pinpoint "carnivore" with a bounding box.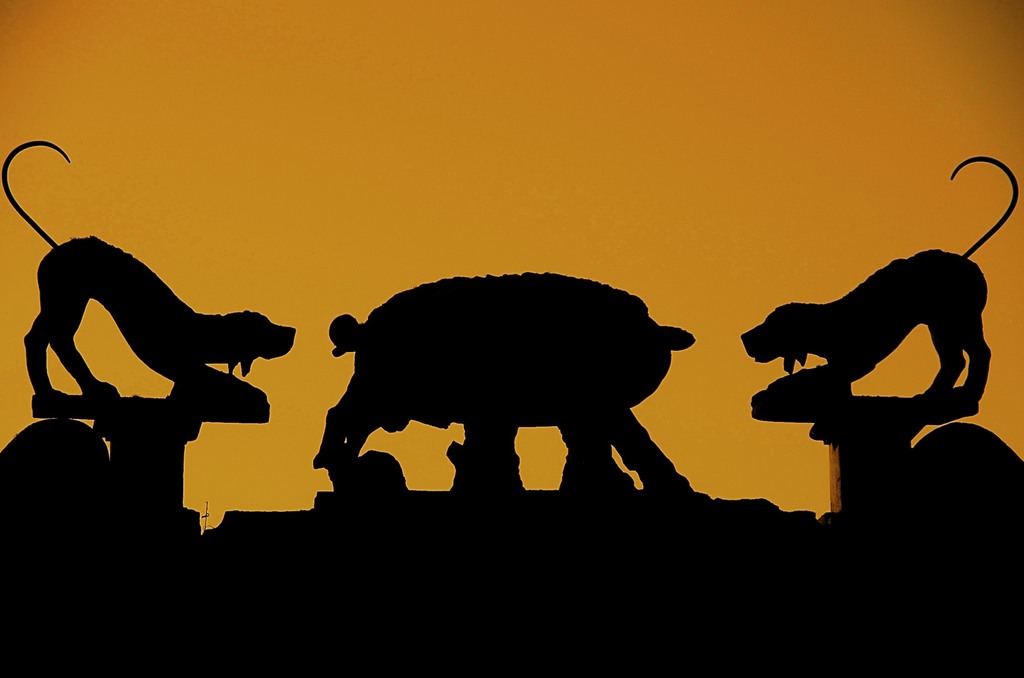
box=[737, 150, 1022, 407].
